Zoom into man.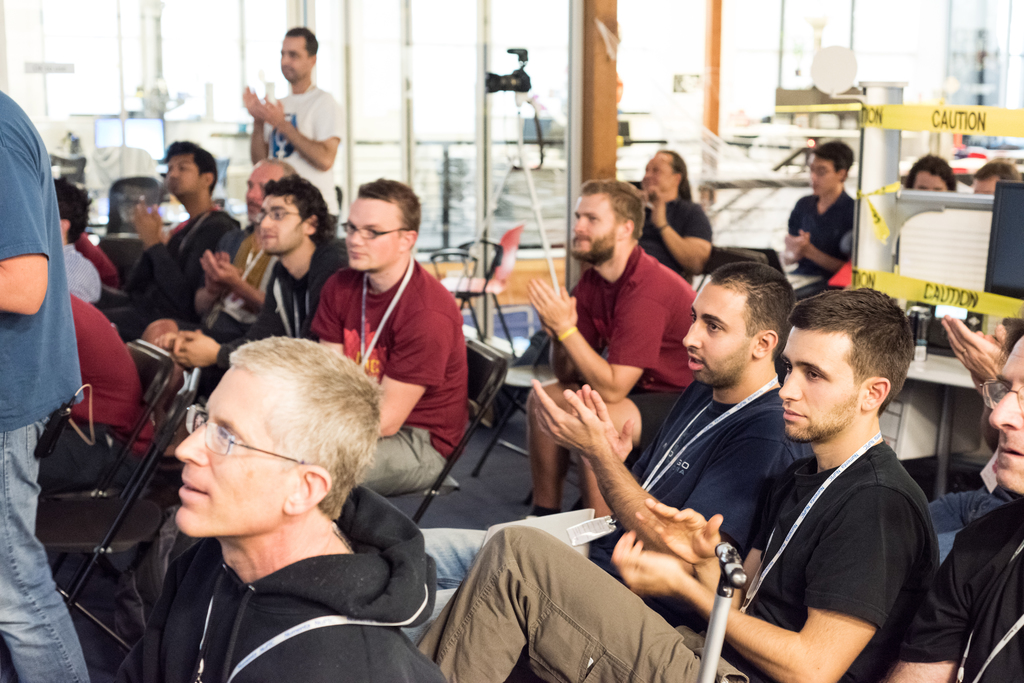
Zoom target: region(415, 280, 947, 682).
